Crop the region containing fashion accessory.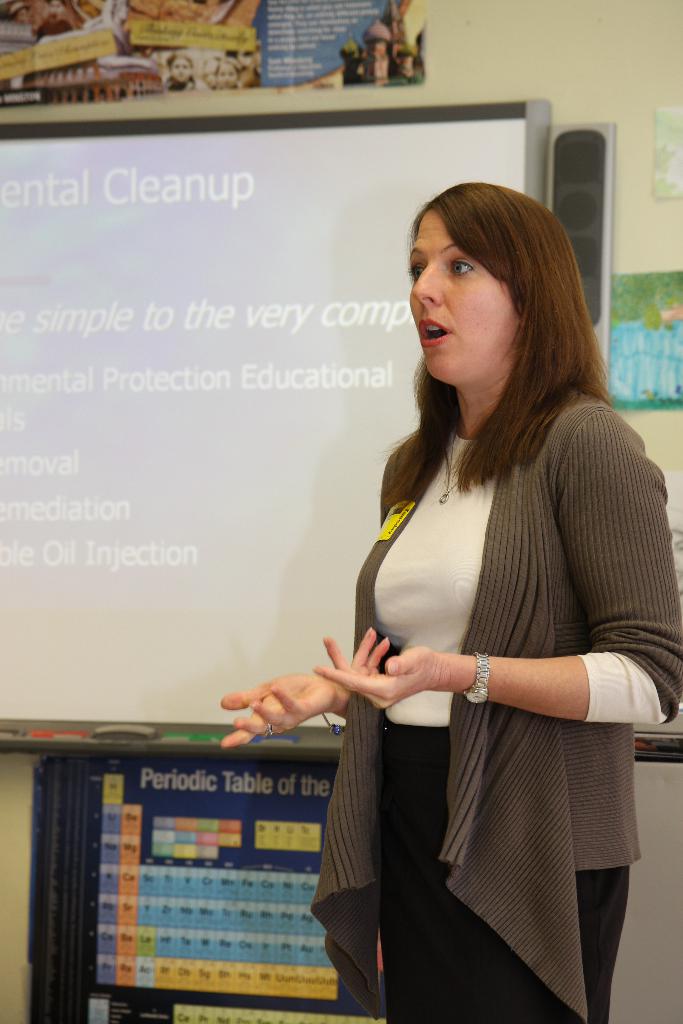
Crop region: <bbox>465, 650, 488, 701</bbox>.
